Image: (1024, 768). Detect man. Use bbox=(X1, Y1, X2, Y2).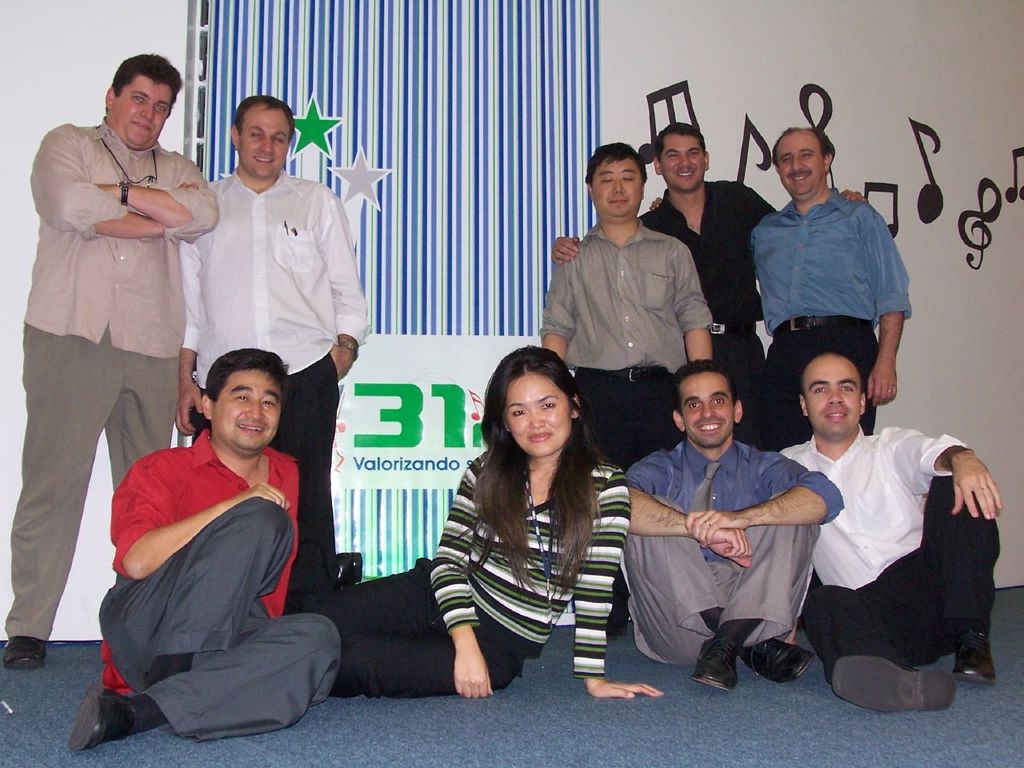
bbox=(541, 139, 711, 637).
